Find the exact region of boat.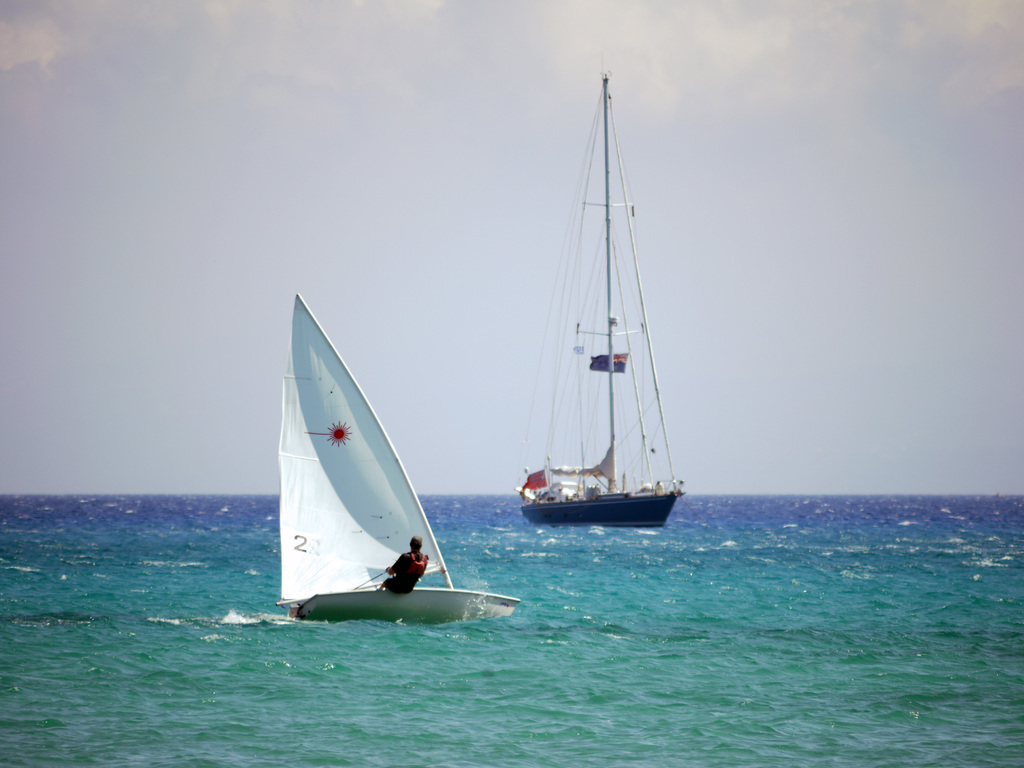
Exact region: rect(526, 74, 687, 534).
